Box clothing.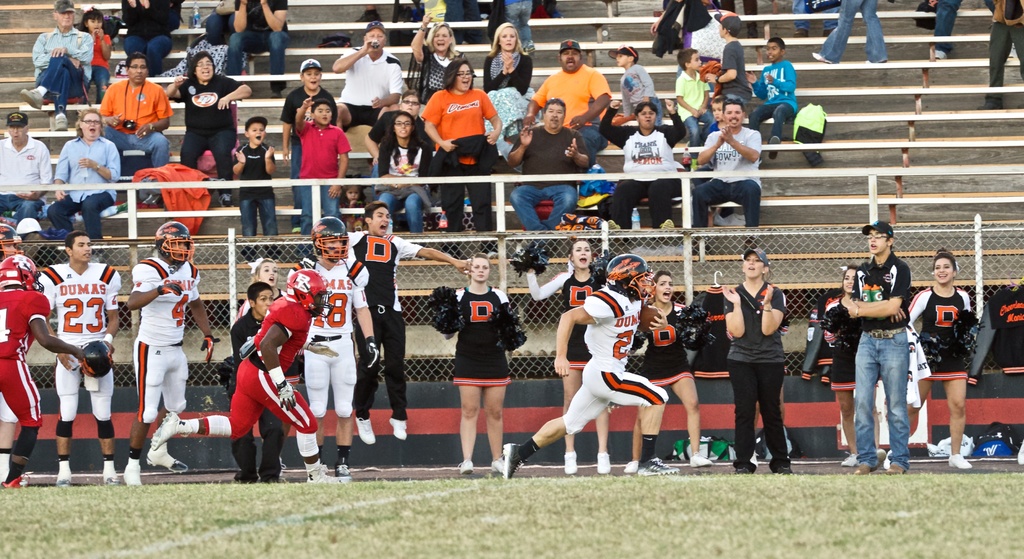
280, 77, 338, 127.
